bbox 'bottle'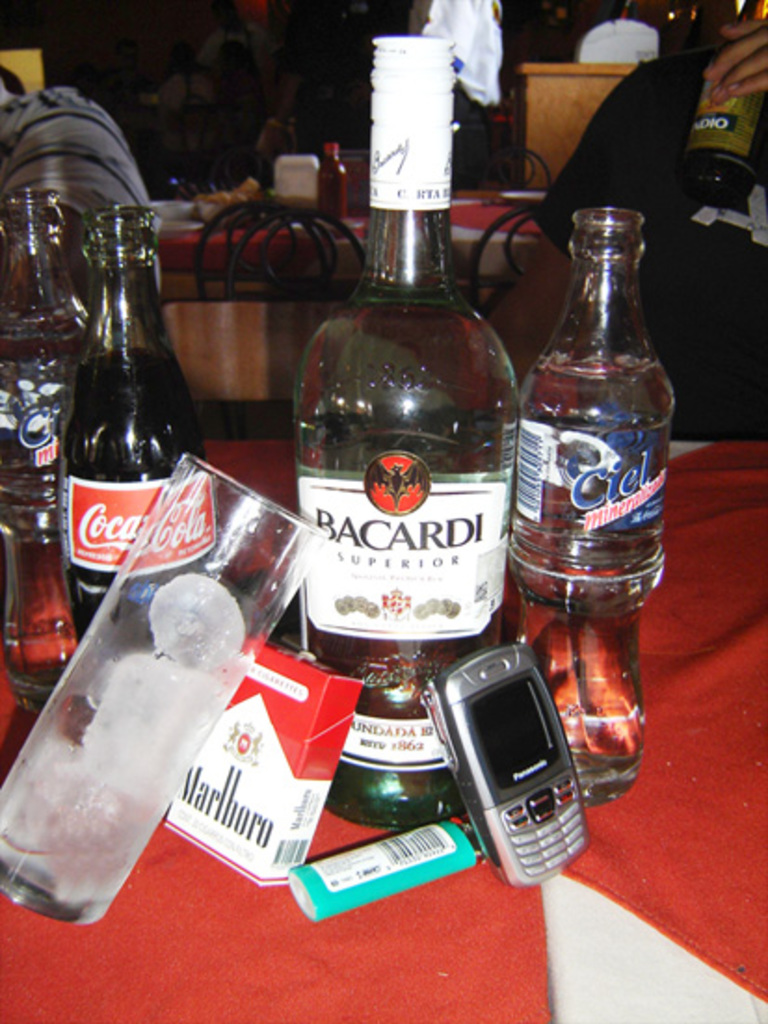
x1=56, y1=203, x2=231, y2=730
